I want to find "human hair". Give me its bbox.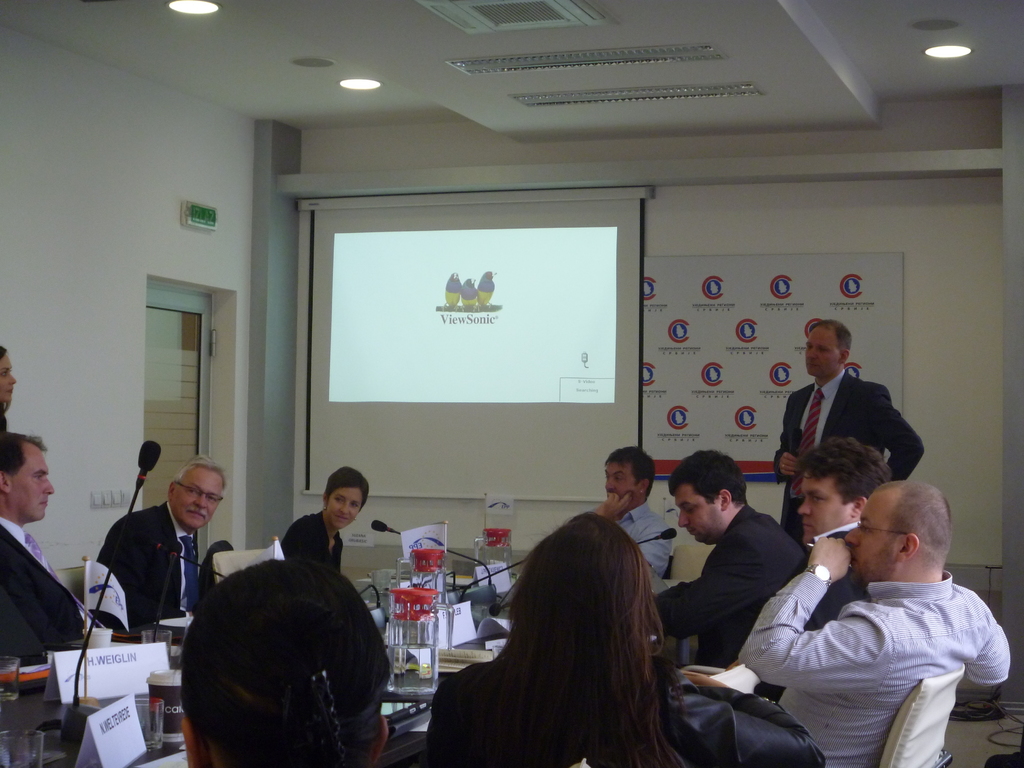
{"left": 0, "top": 431, "right": 46, "bottom": 474}.
